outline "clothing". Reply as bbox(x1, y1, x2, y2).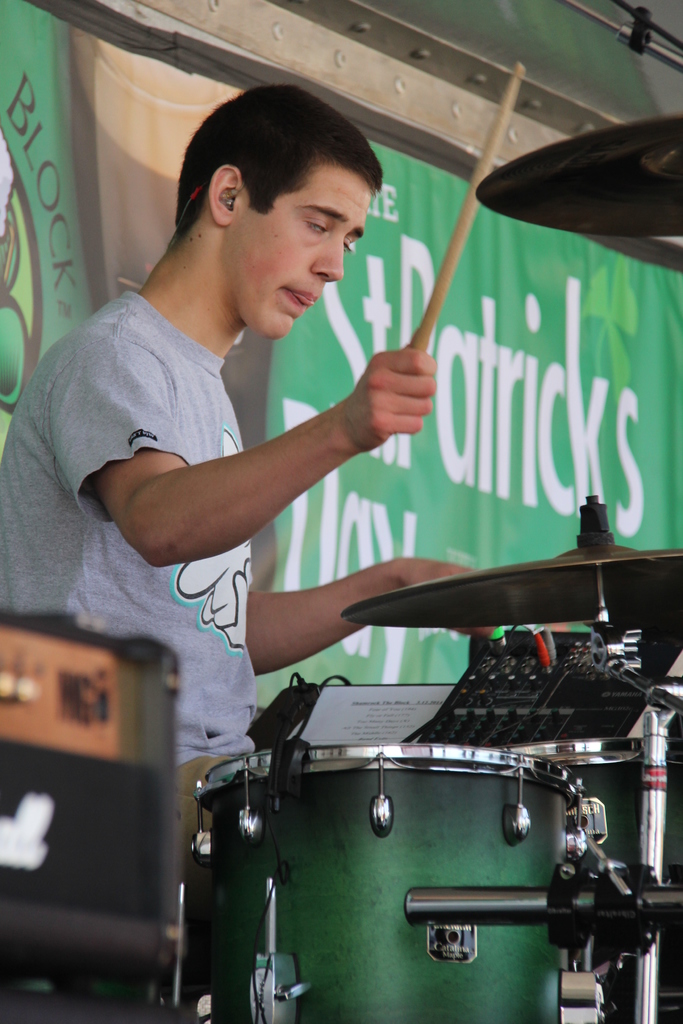
bbox(0, 282, 252, 768).
